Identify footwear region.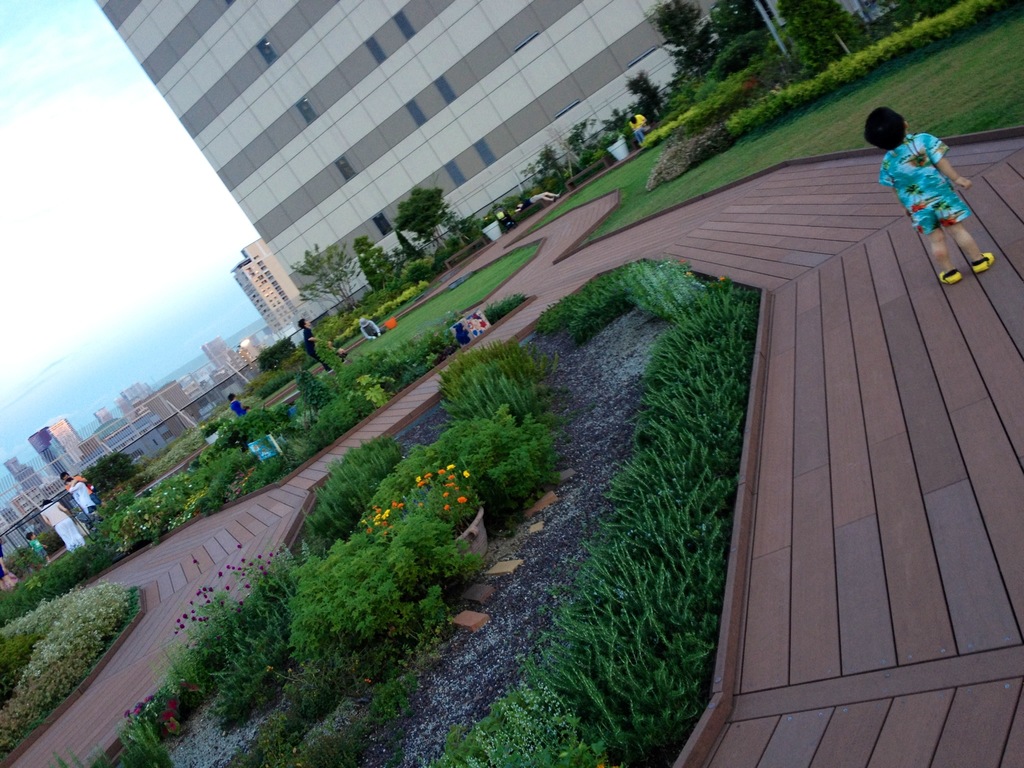
Region: <box>938,266,960,288</box>.
